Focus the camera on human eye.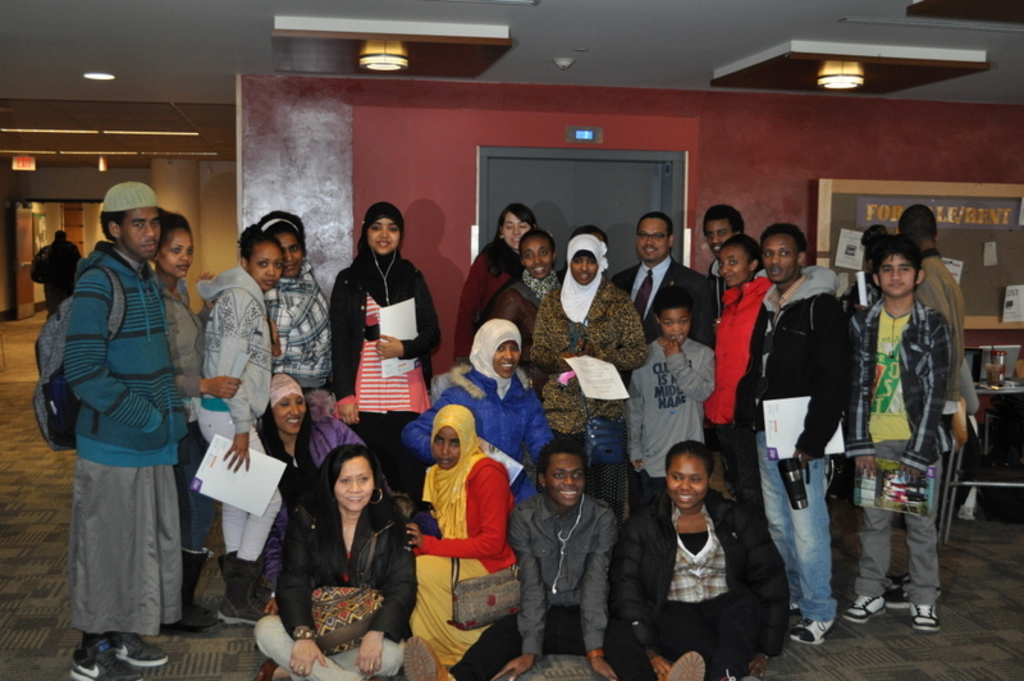
Focus region: x1=434 y1=437 x2=442 y2=444.
